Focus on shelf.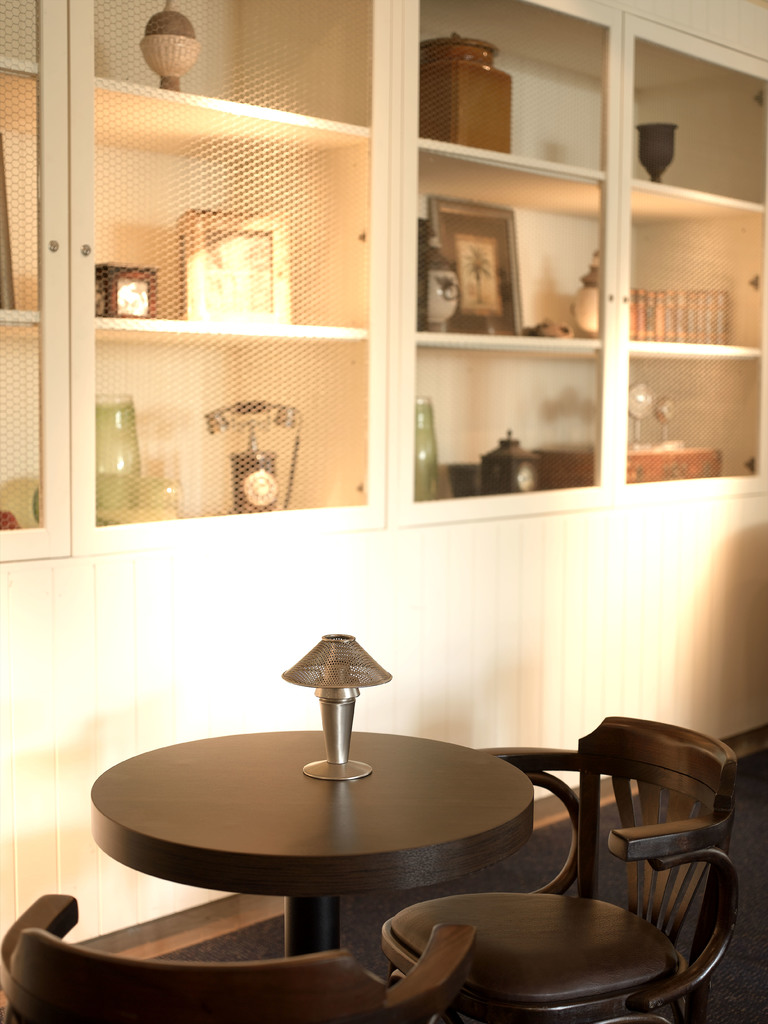
Focused at box=[622, 357, 756, 479].
